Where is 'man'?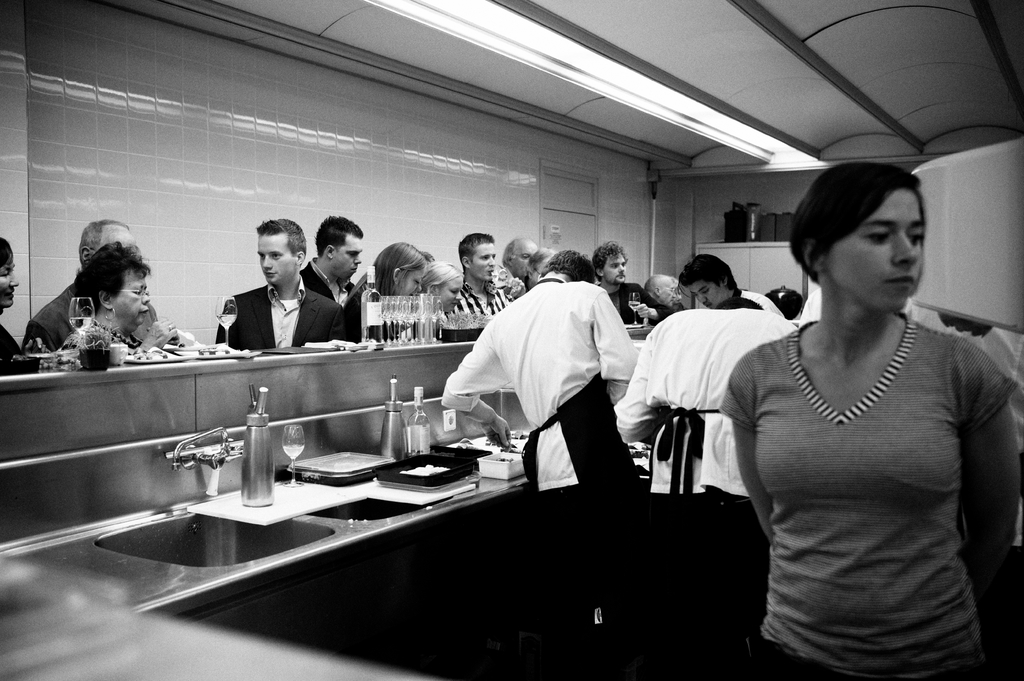
box=[614, 291, 787, 657].
